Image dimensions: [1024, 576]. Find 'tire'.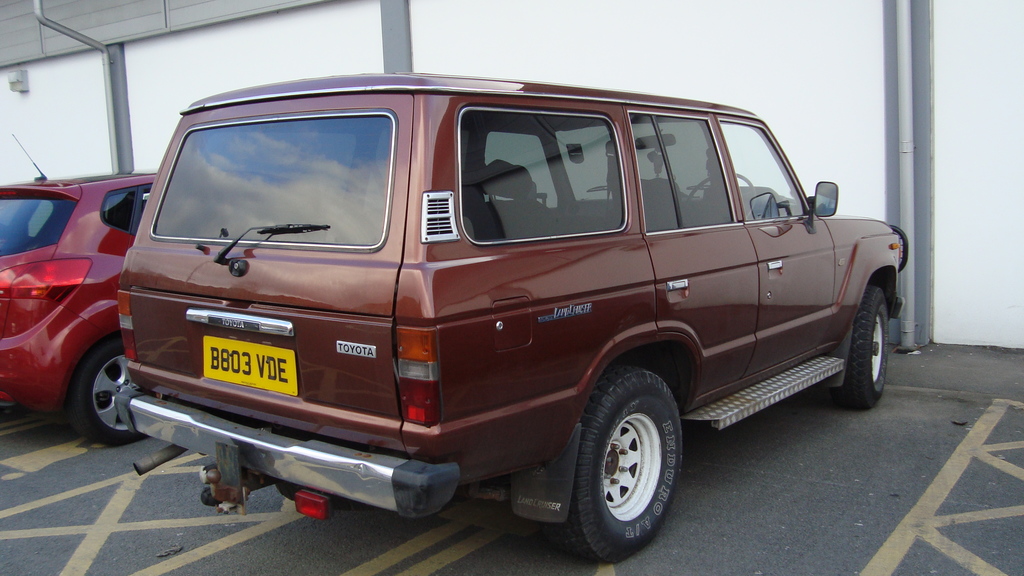
[552, 366, 681, 563].
